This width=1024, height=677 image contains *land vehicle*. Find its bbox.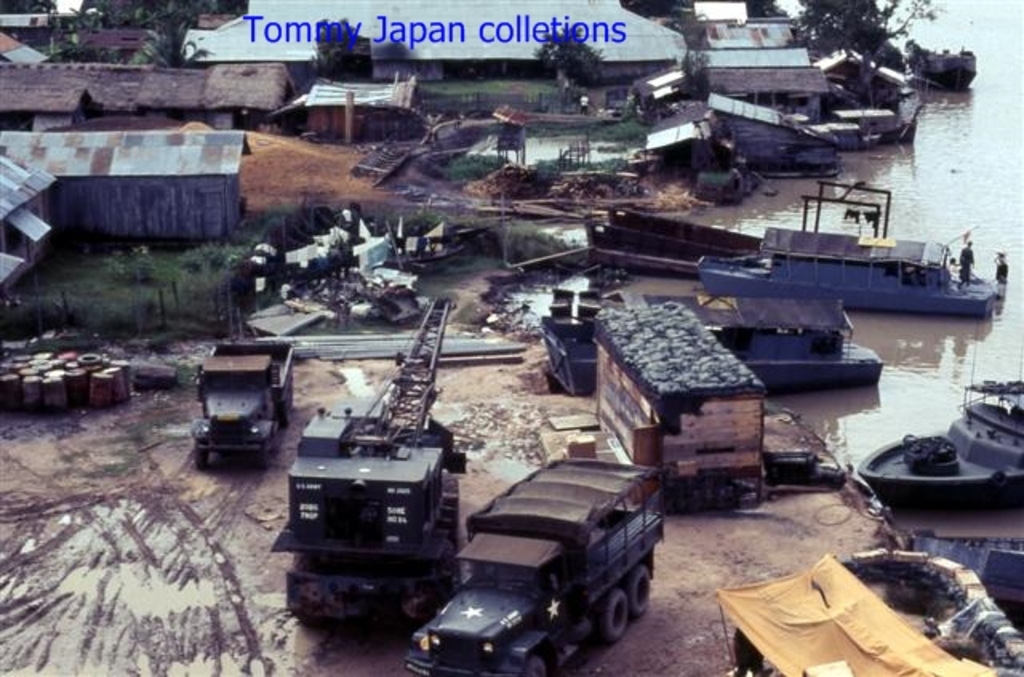
(x1=410, y1=443, x2=680, y2=672).
